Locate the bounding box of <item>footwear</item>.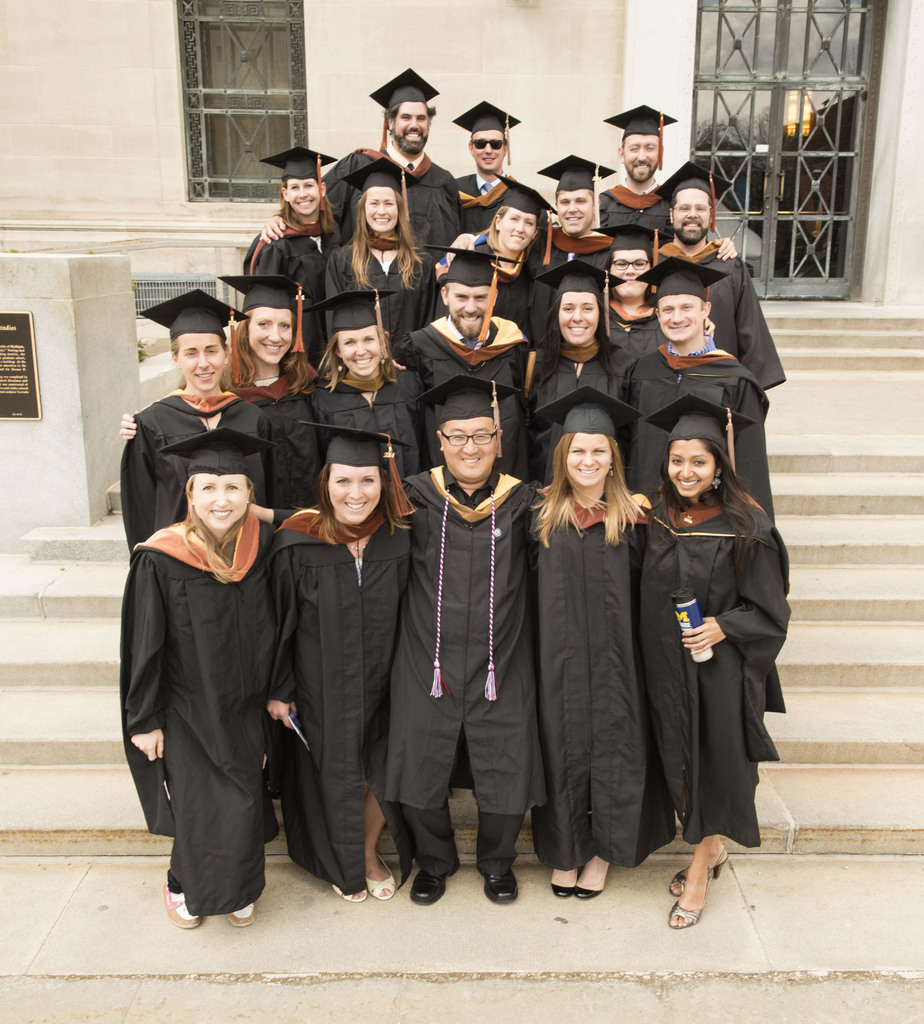
Bounding box: 363, 854, 396, 903.
